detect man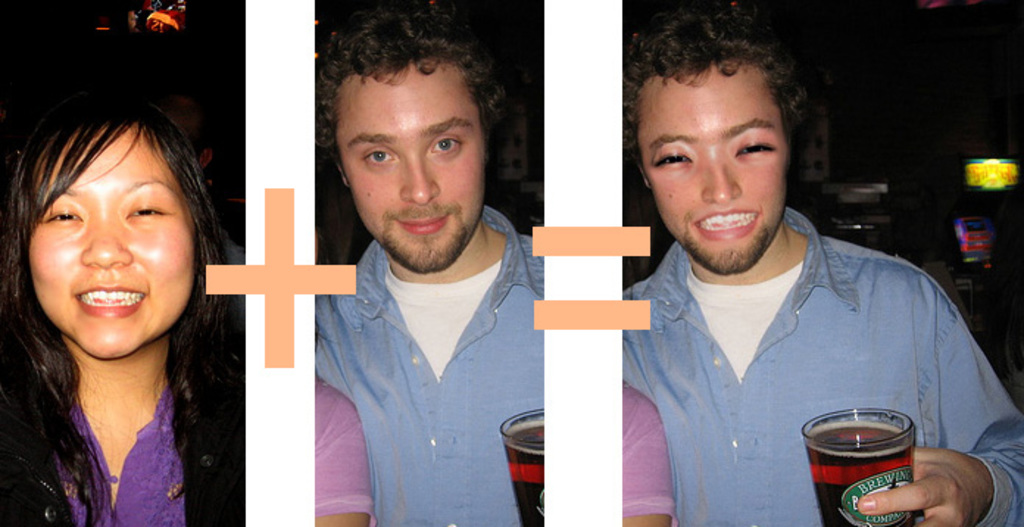
312:10:543:523
